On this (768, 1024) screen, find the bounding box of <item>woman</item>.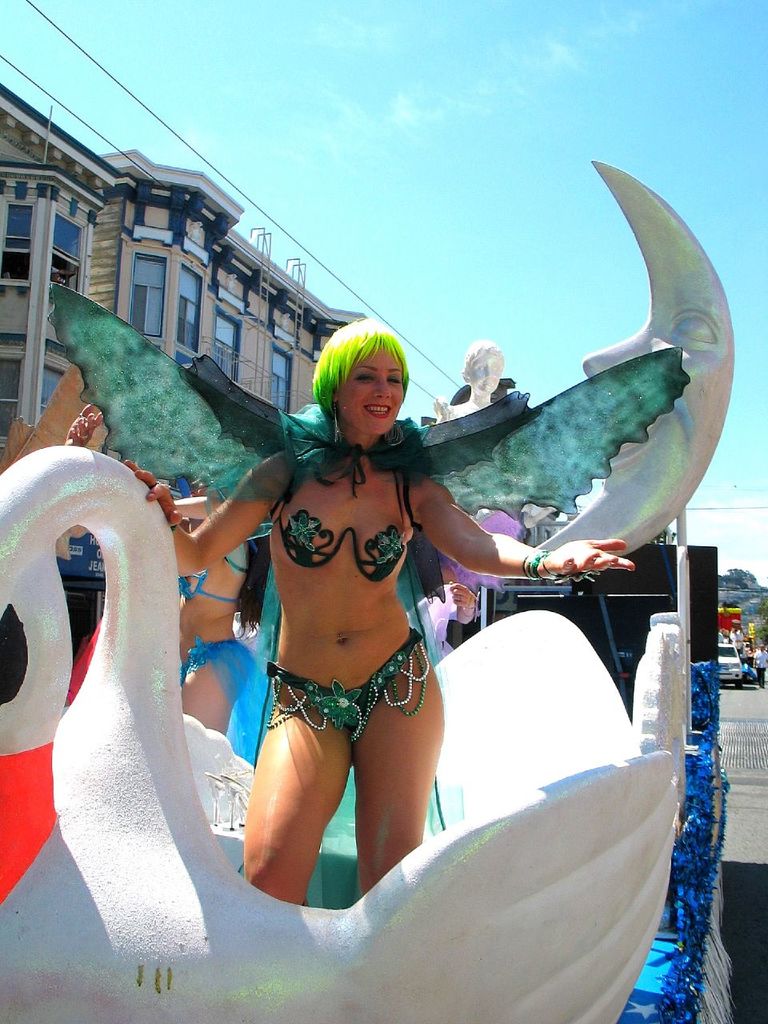
Bounding box: locate(176, 480, 268, 739).
